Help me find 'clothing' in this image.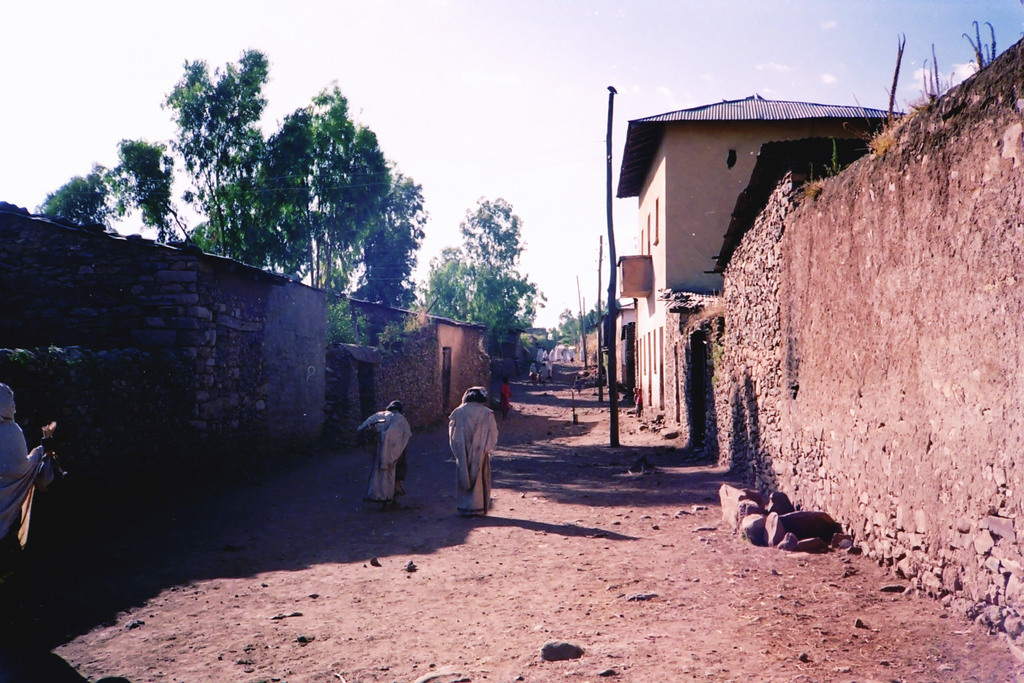
Found it: <bbox>501, 386, 509, 406</bbox>.
